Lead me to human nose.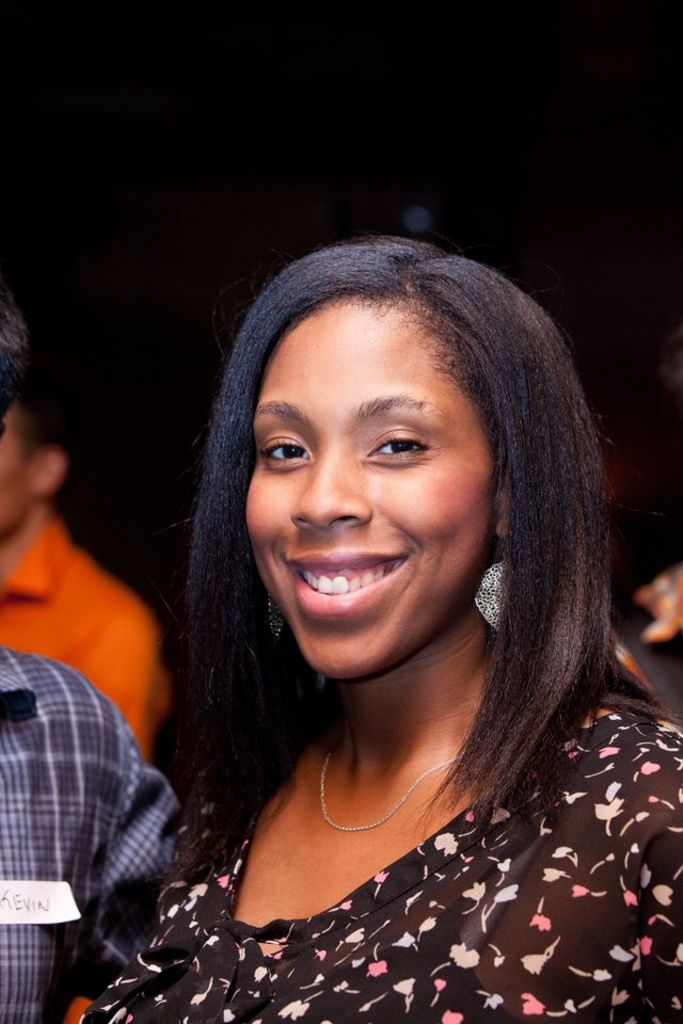
Lead to {"x1": 284, "y1": 445, "x2": 376, "y2": 539}.
